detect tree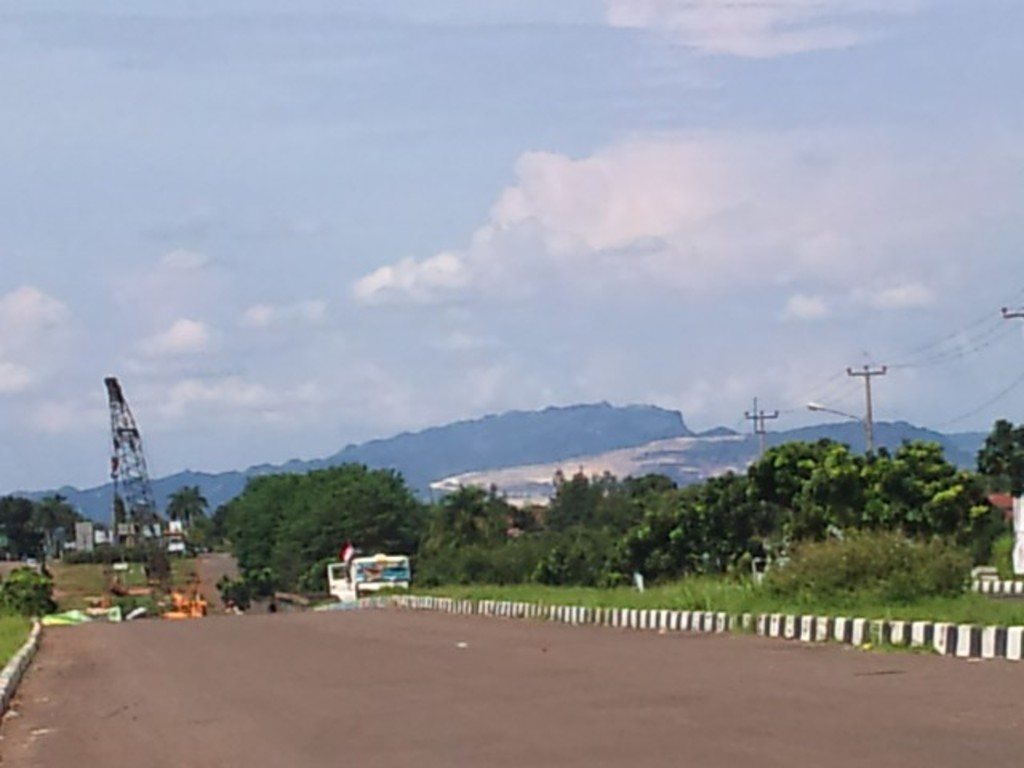
l=166, t=478, r=208, b=536
